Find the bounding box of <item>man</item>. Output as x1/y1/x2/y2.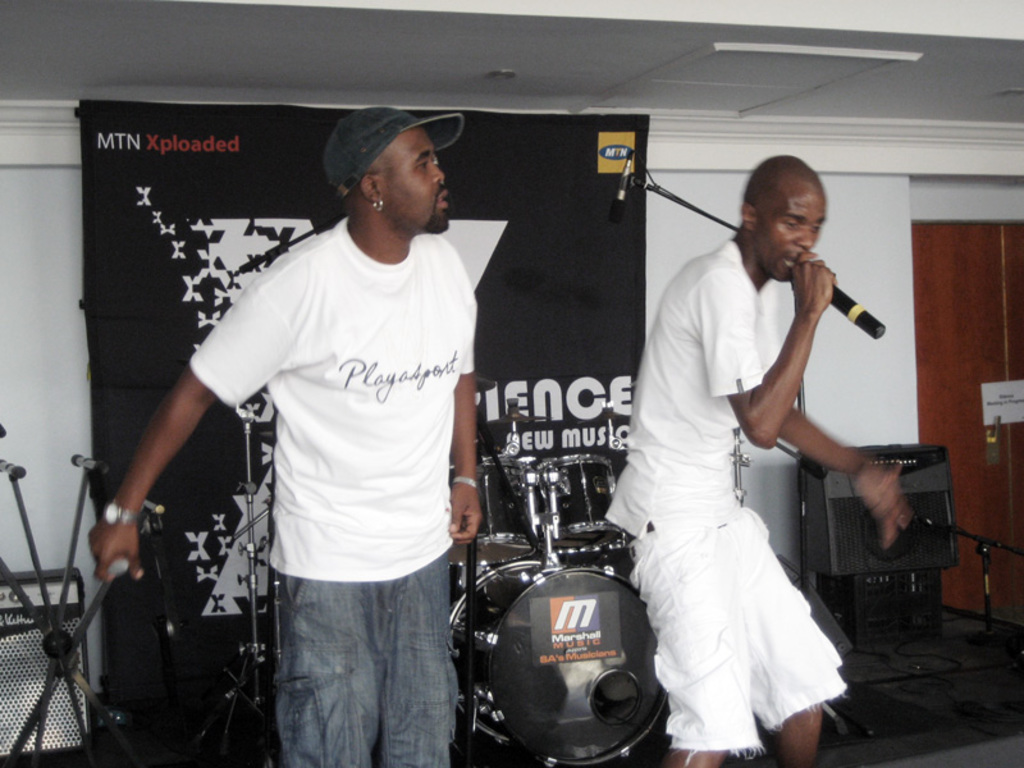
605/141/869/767.
